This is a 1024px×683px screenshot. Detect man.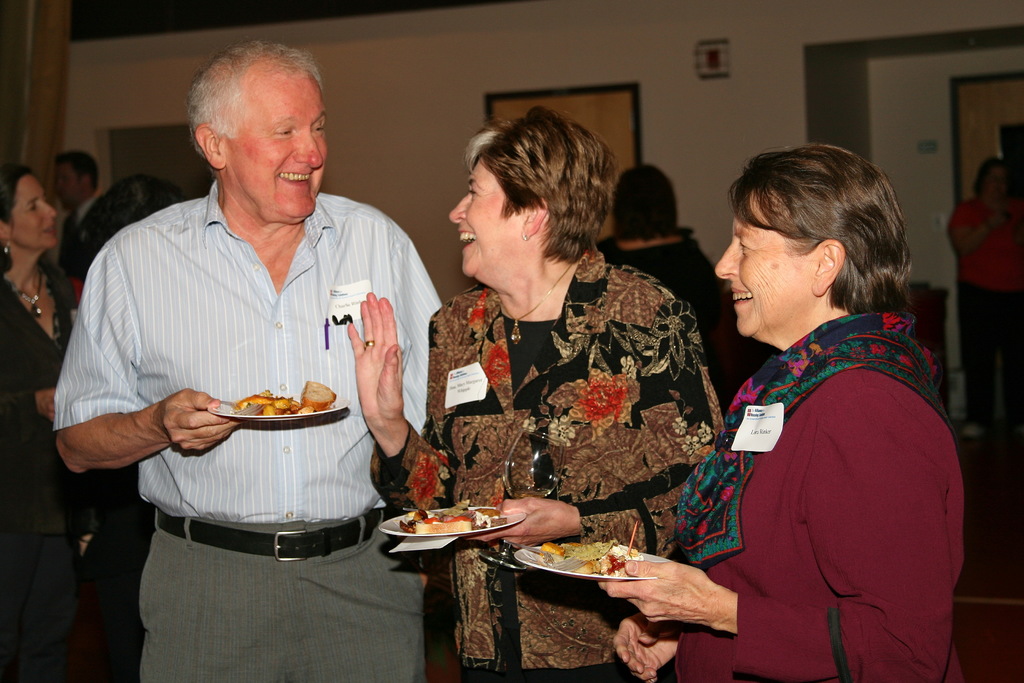
locate(47, 149, 101, 294).
